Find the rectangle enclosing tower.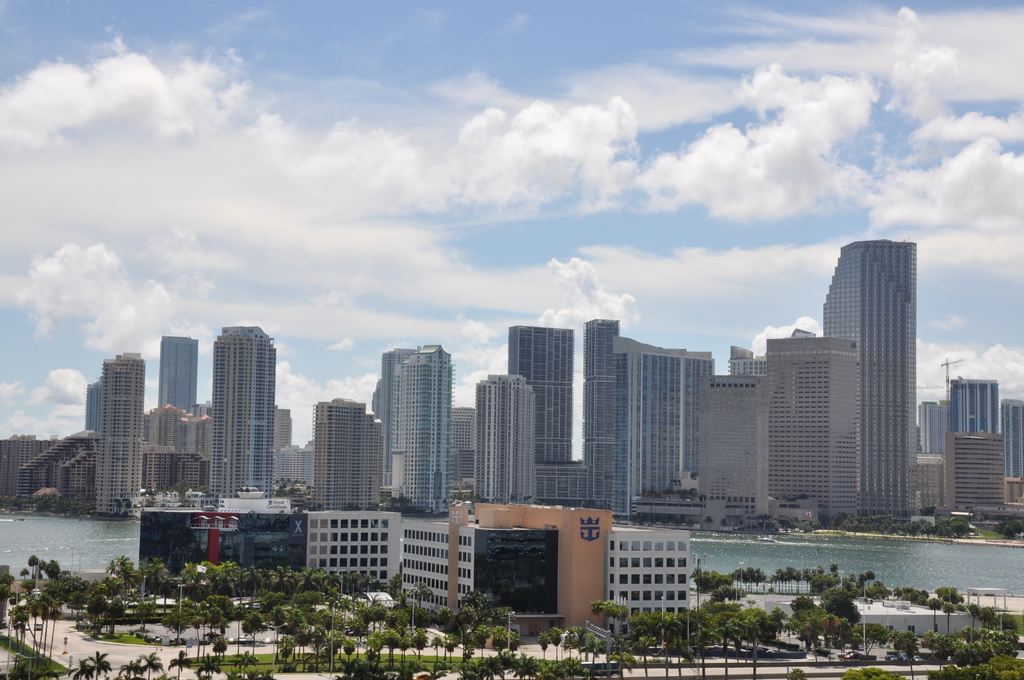
(746,332,865,522).
